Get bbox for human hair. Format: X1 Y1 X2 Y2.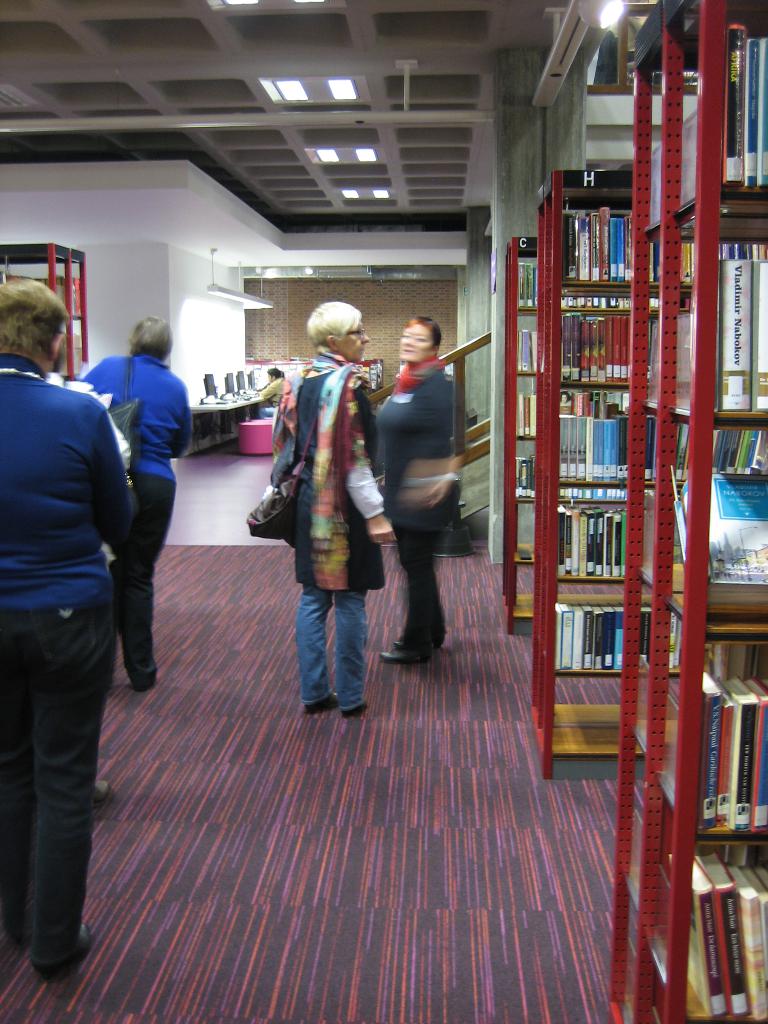
269 366 286 375.
